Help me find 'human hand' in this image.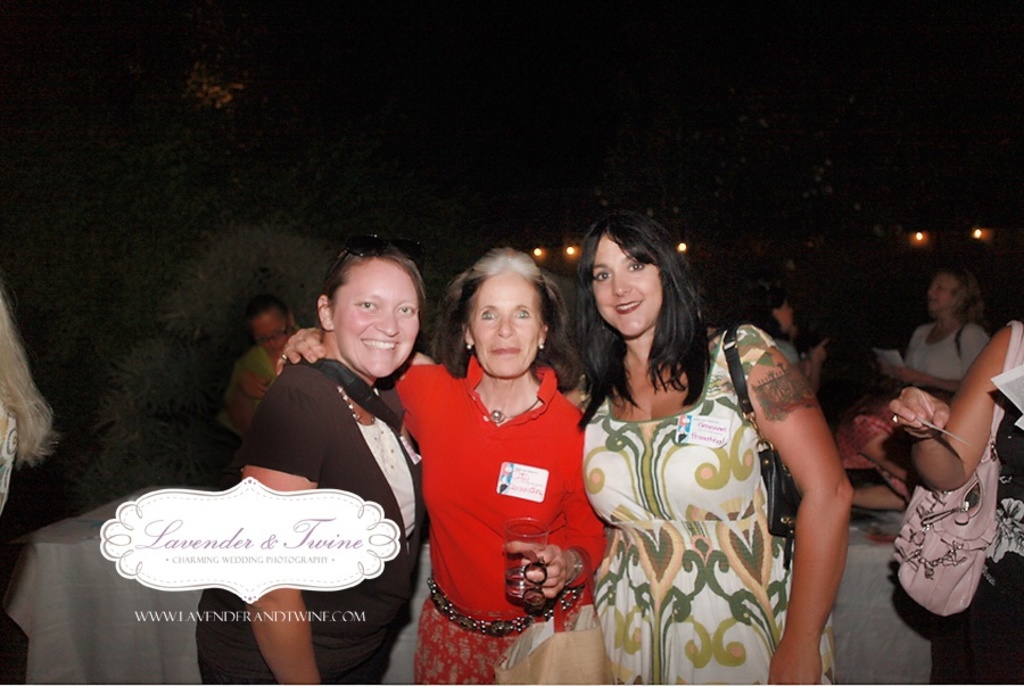
Found it: <bbox>280, 327, 329, 372</bbox>.
